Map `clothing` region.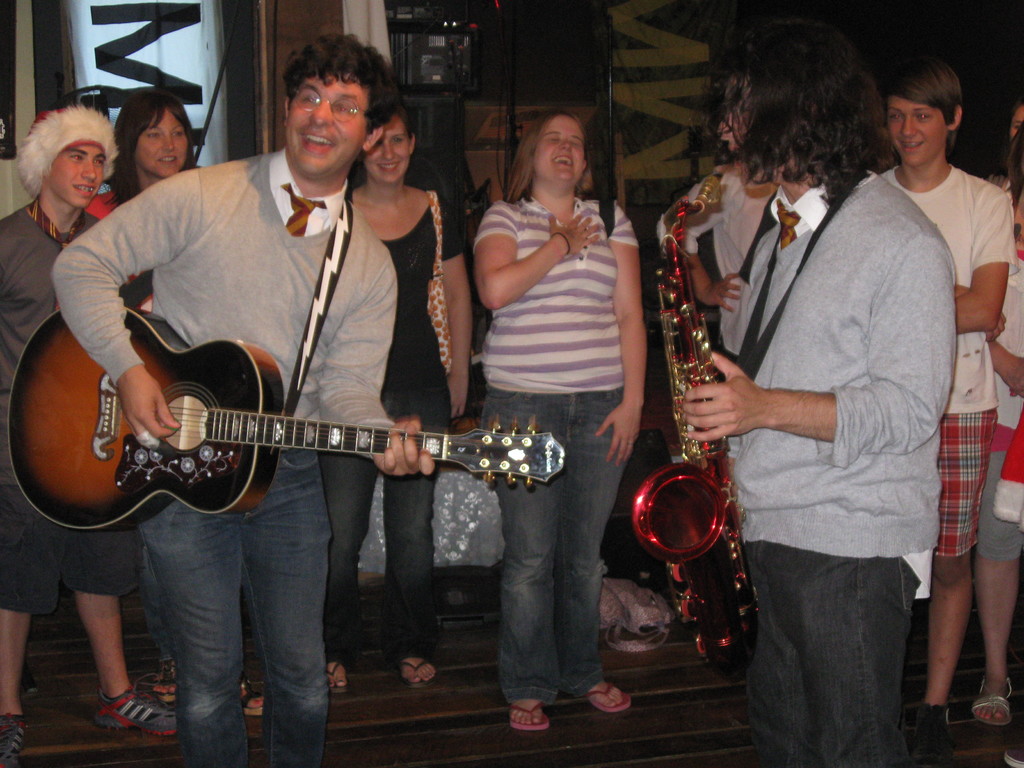
Mapped to x1=720 y1=170 x2=959 y2=767.
